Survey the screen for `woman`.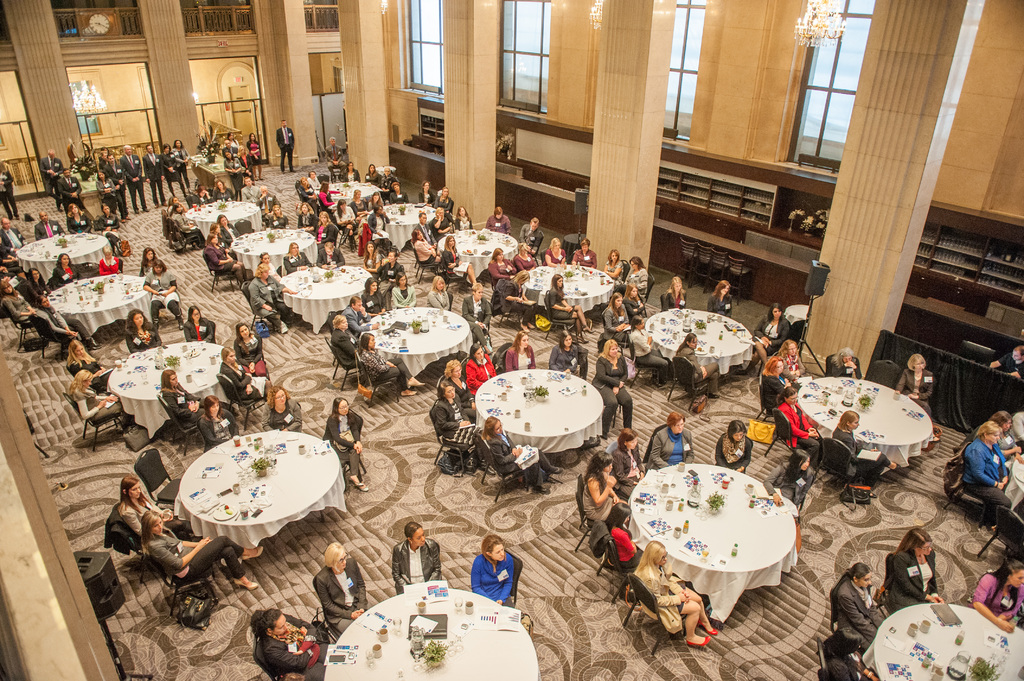
Survey found: Rect(356, 330, 425, 395).
